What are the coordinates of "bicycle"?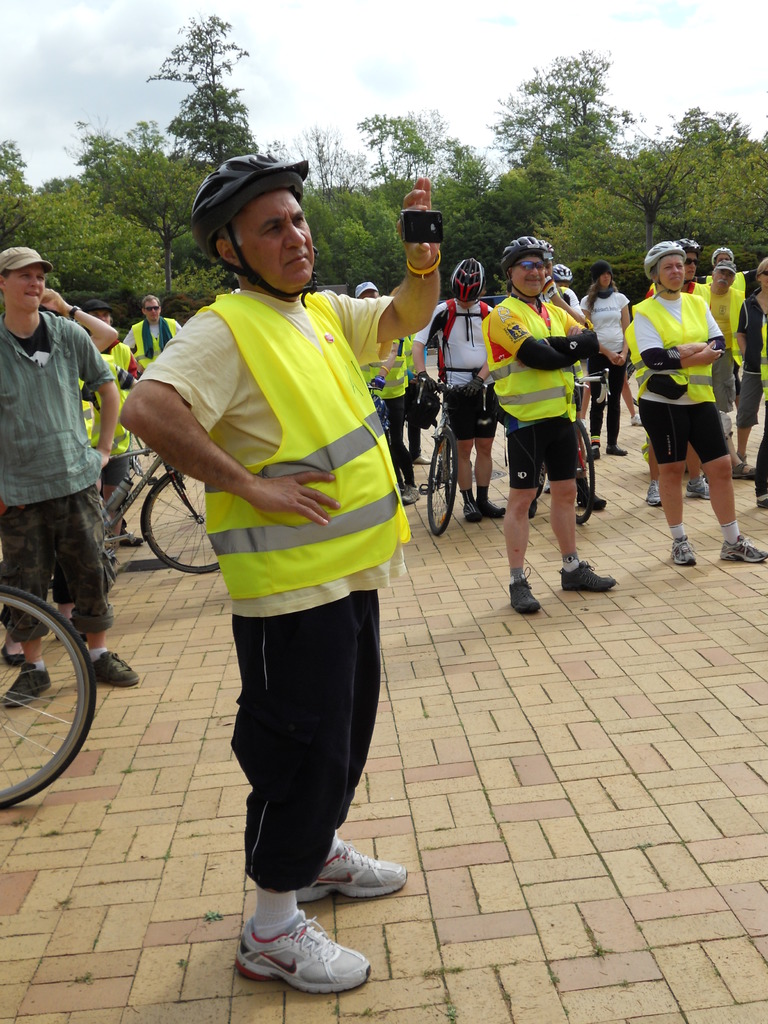
<box>0,584,94,812</box>.
